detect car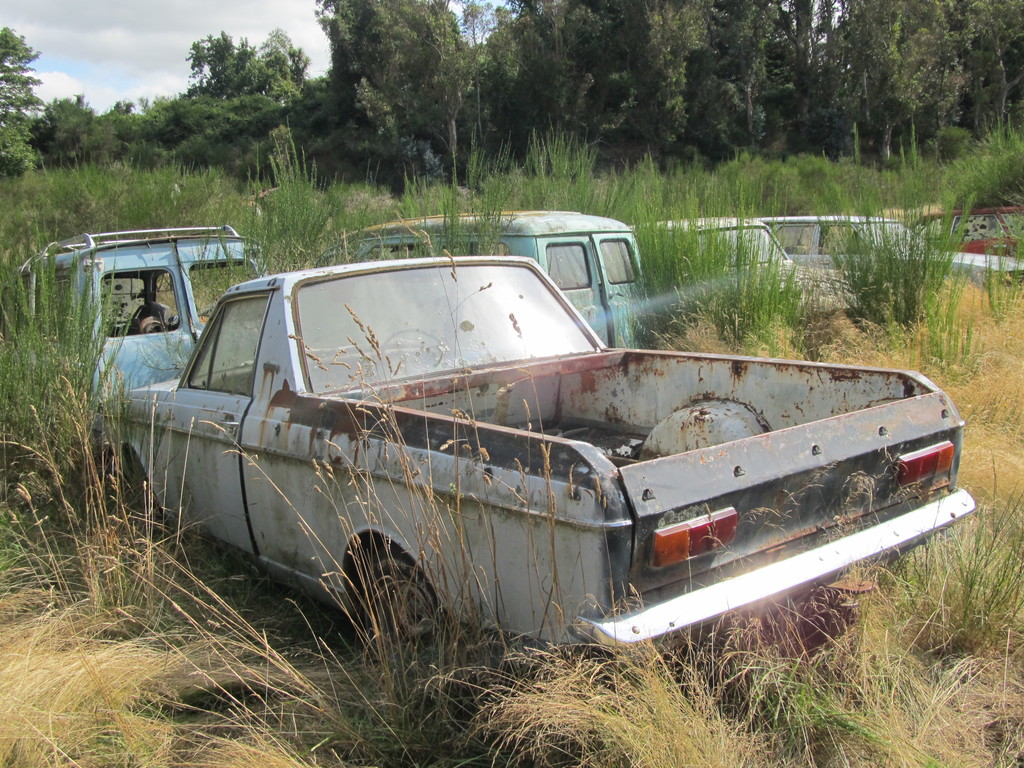
rect(909, 201, 1023, 257)
